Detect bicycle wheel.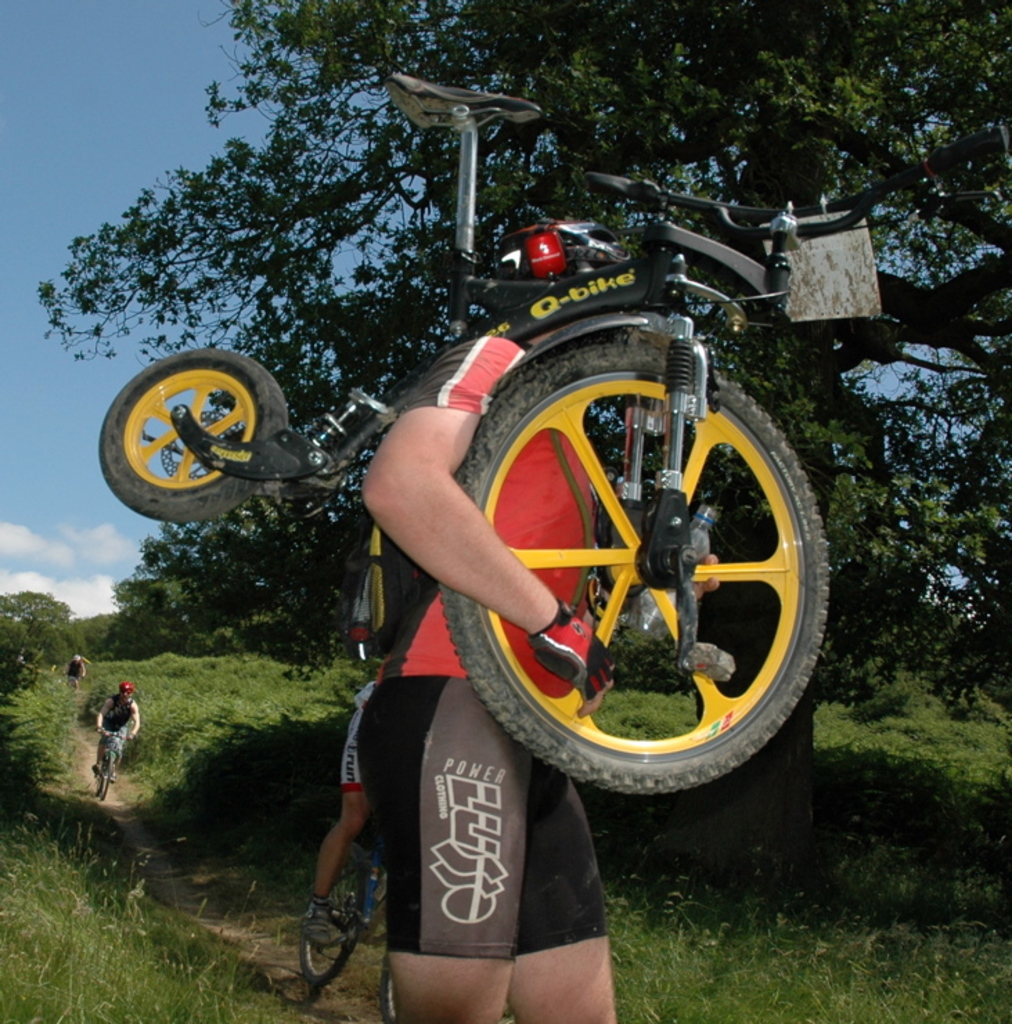
Detected at box(285, 837, 379, 1005).
